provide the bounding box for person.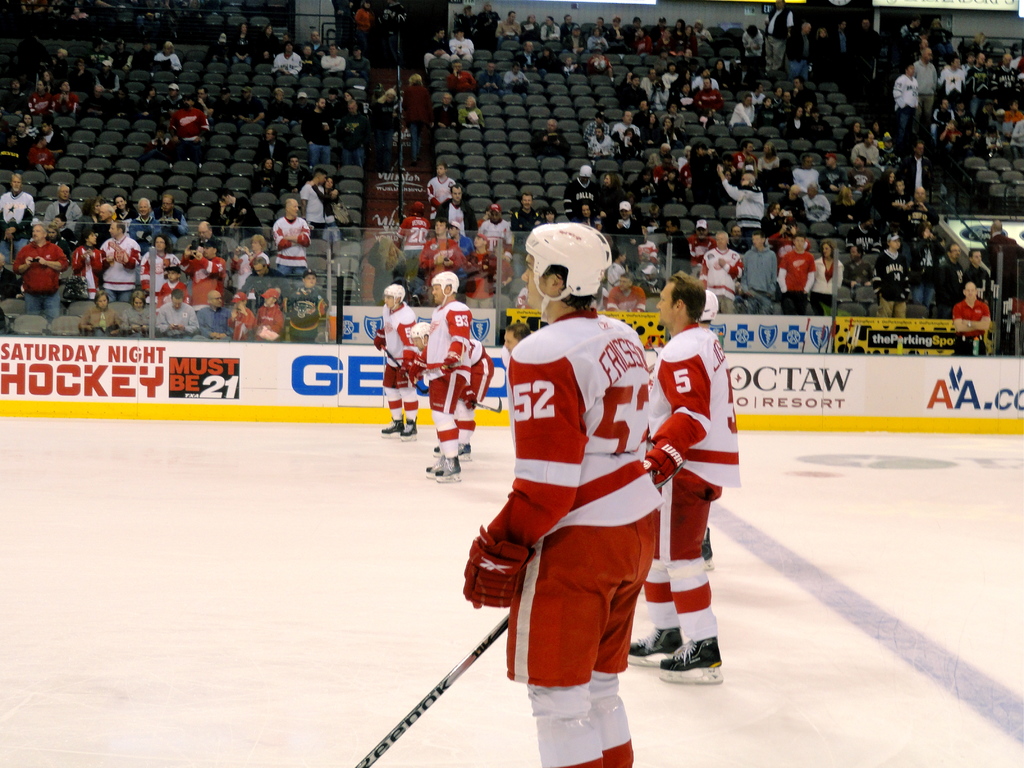
(x1=776, y1=238, x2=813, y2=319).
